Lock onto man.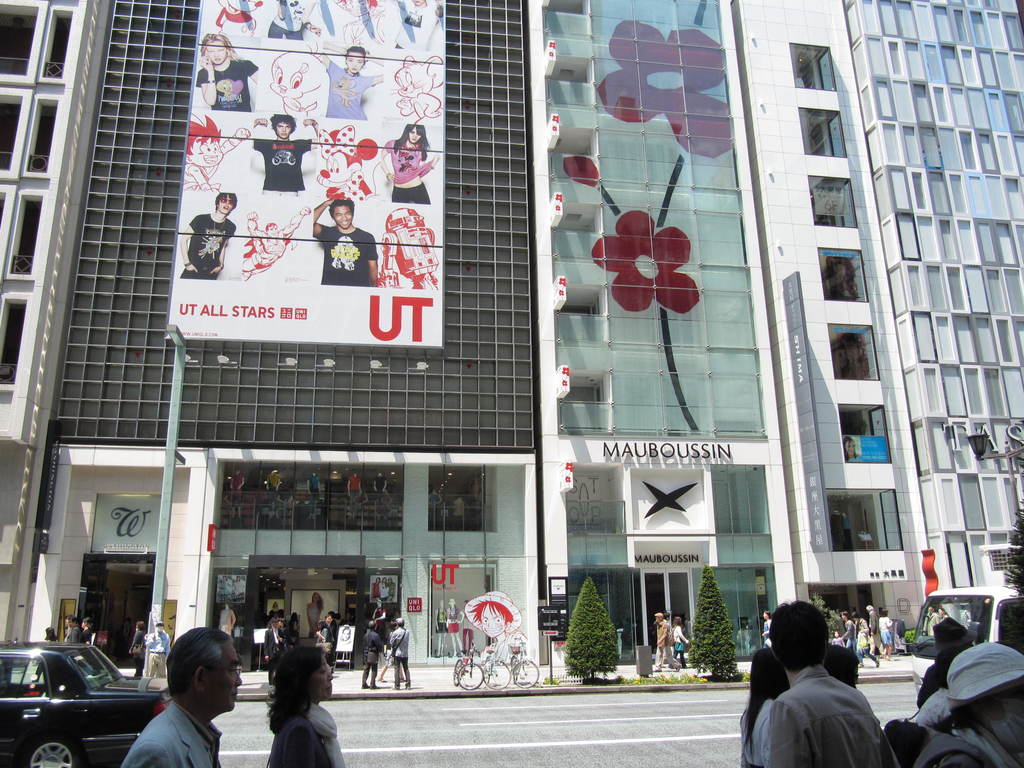
Locked: box(119, 623, 242, 767).
